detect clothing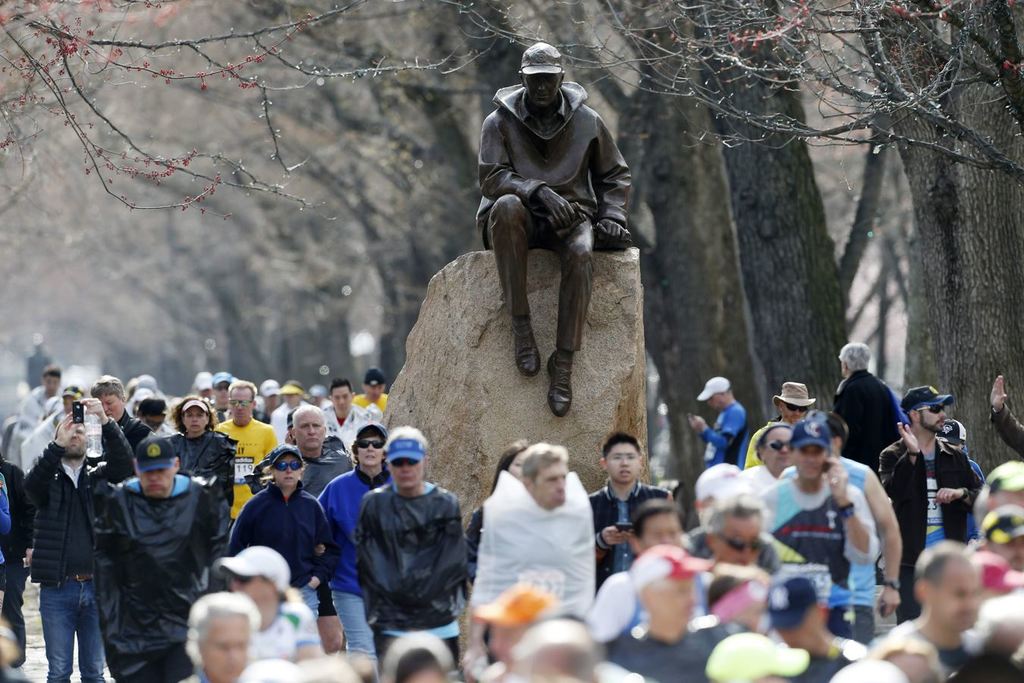
332/439/477/663
